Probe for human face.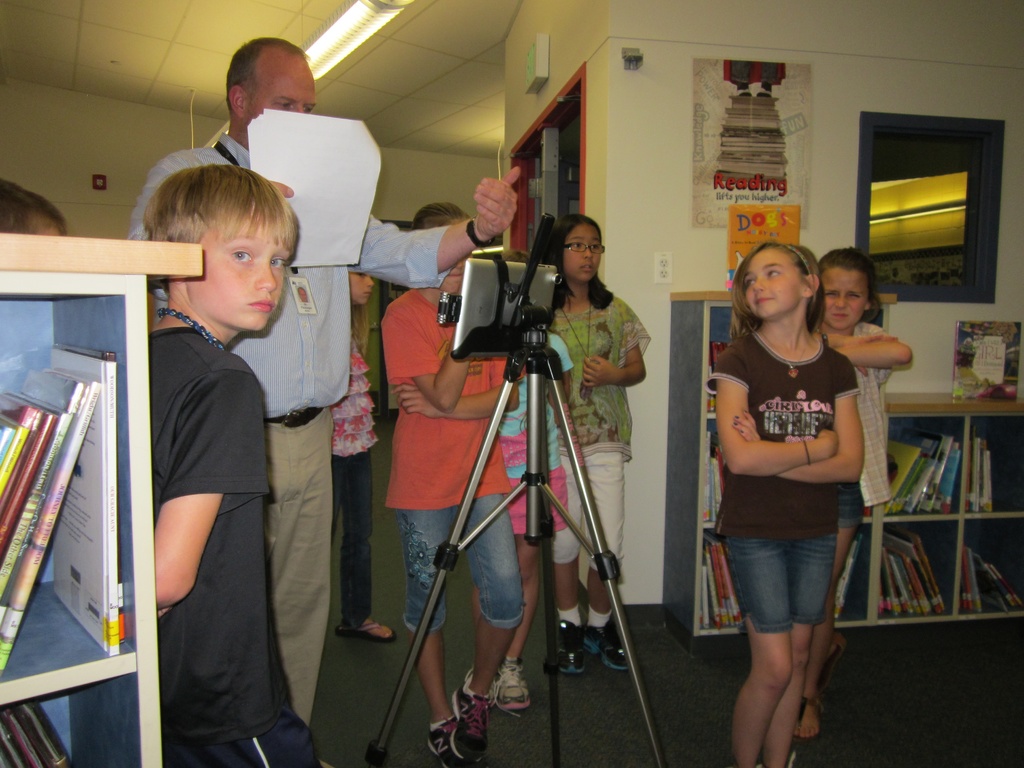
Probe result: (246,42,315,146).
